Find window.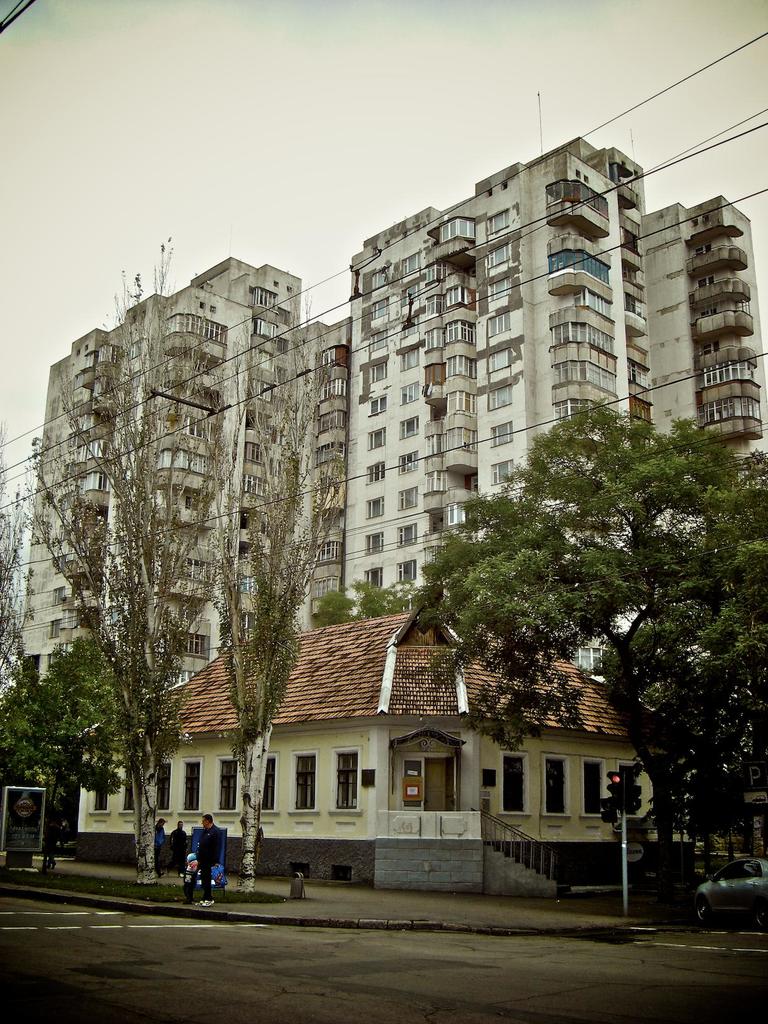
pyautogui.locateOnScreen(294, 755, 324, 815).
